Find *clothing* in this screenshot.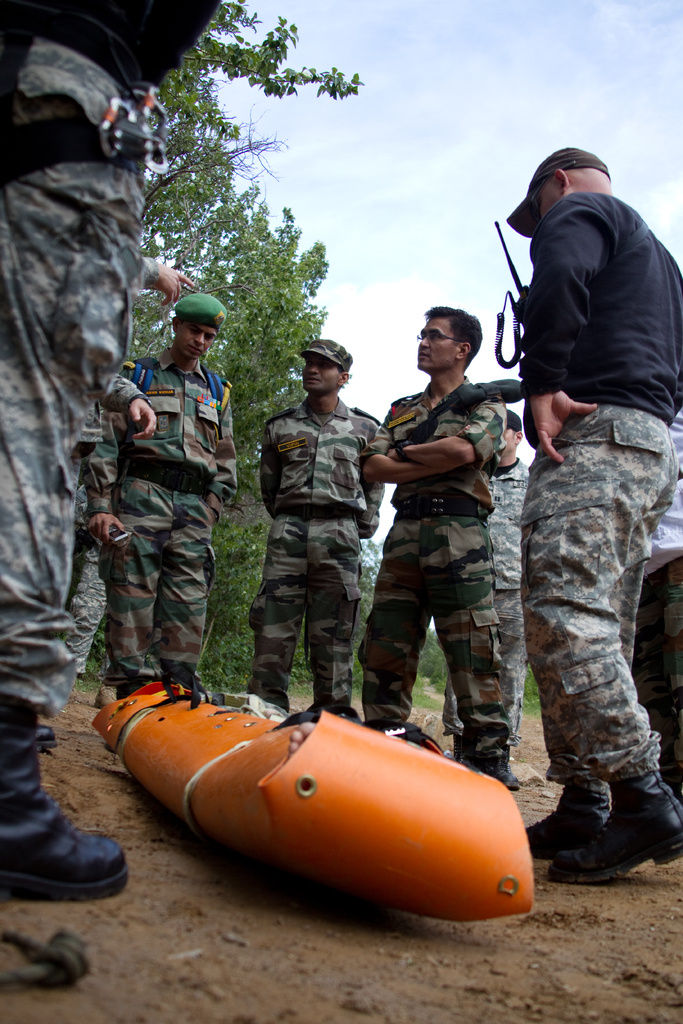
The bounding box for *clothing* is <region>241, 396, 384, 721</region>.
